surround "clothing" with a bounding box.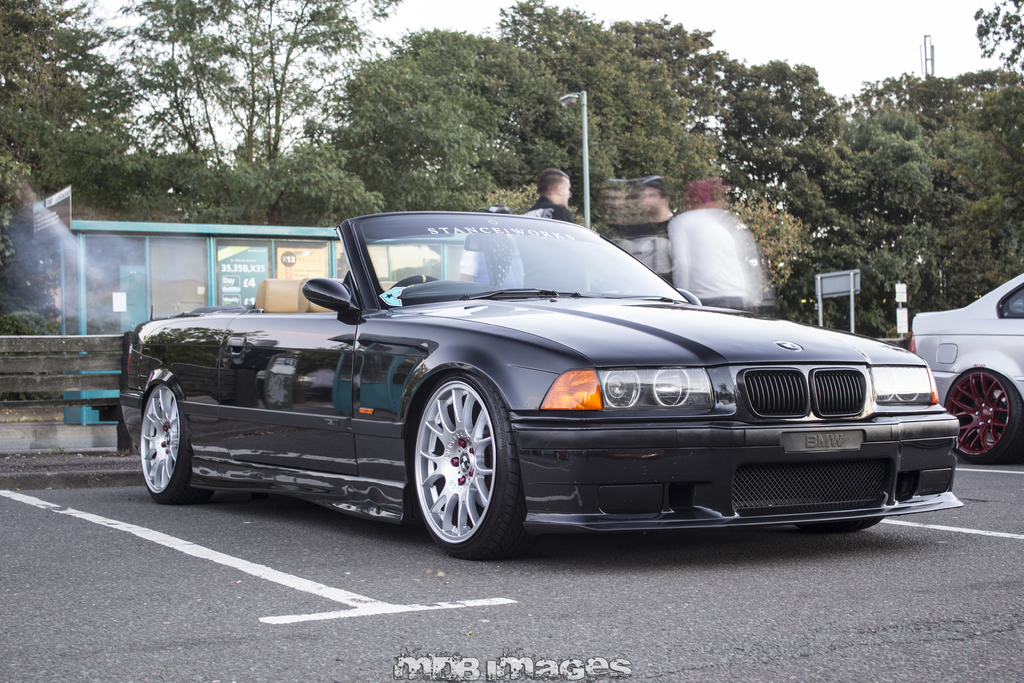
514:196:591:295.
